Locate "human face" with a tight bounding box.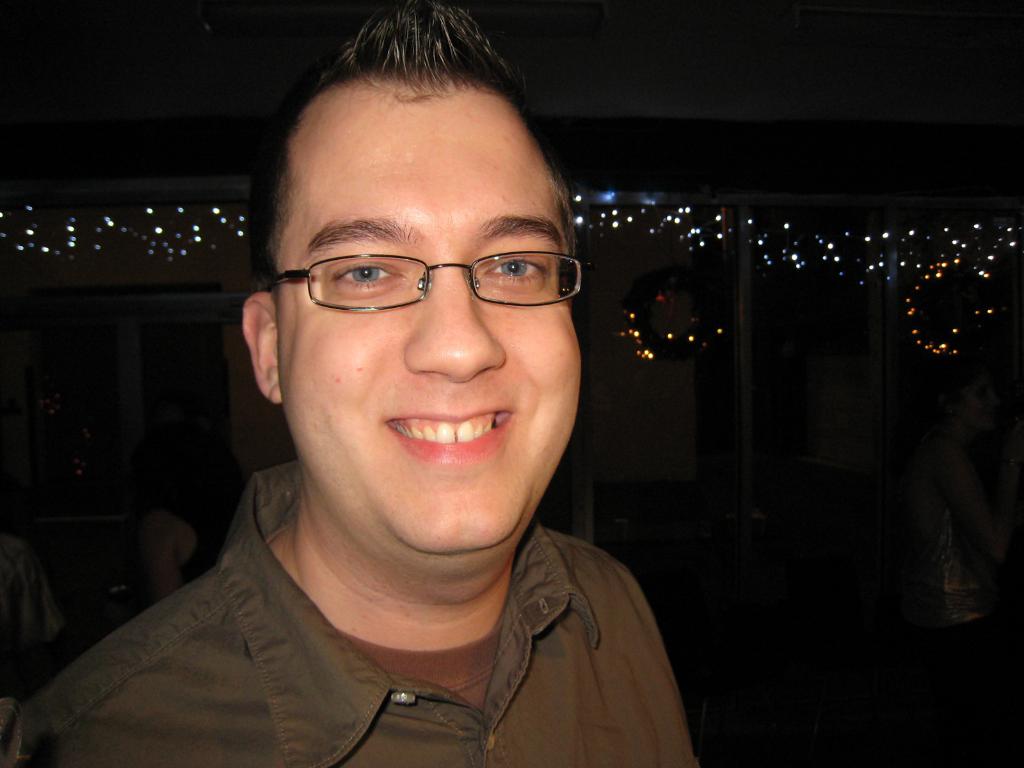
{"x1": 272, "y1": 82, "x2": 583, "y2": 556}.
